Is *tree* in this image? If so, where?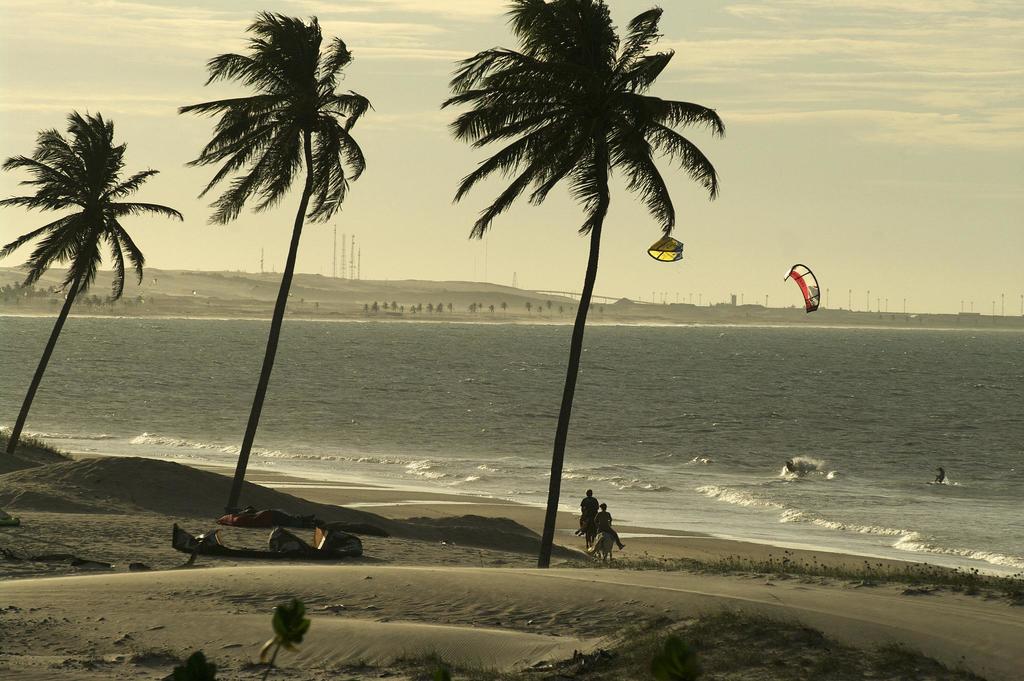
Yes, at bbox=(496, 300, 509, 319).
